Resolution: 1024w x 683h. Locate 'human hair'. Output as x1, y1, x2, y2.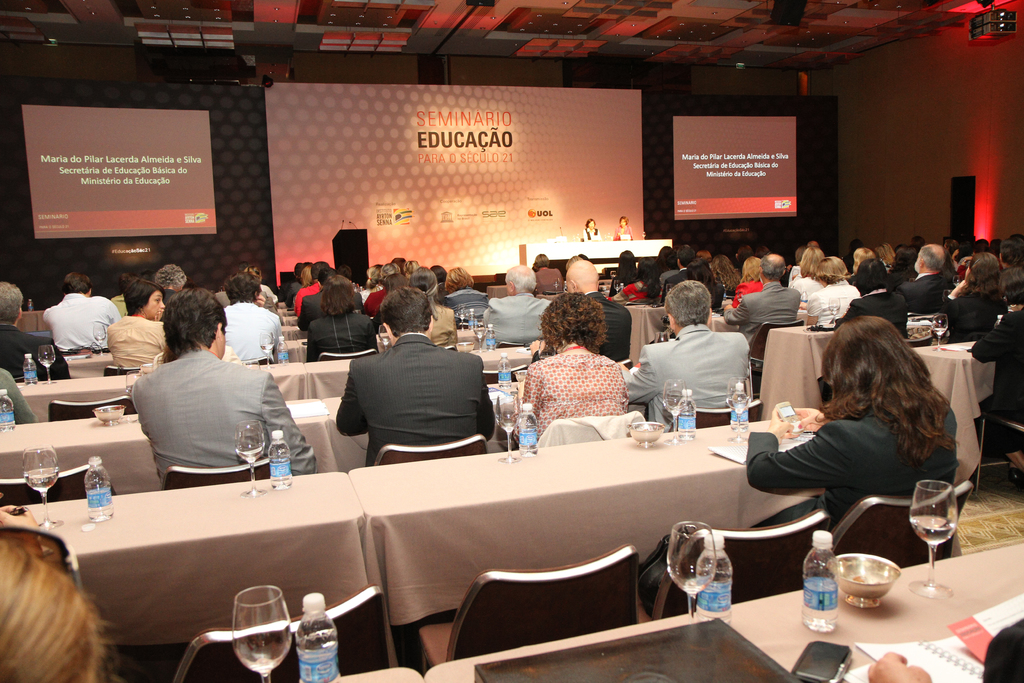
851, 259, 890, 296.
